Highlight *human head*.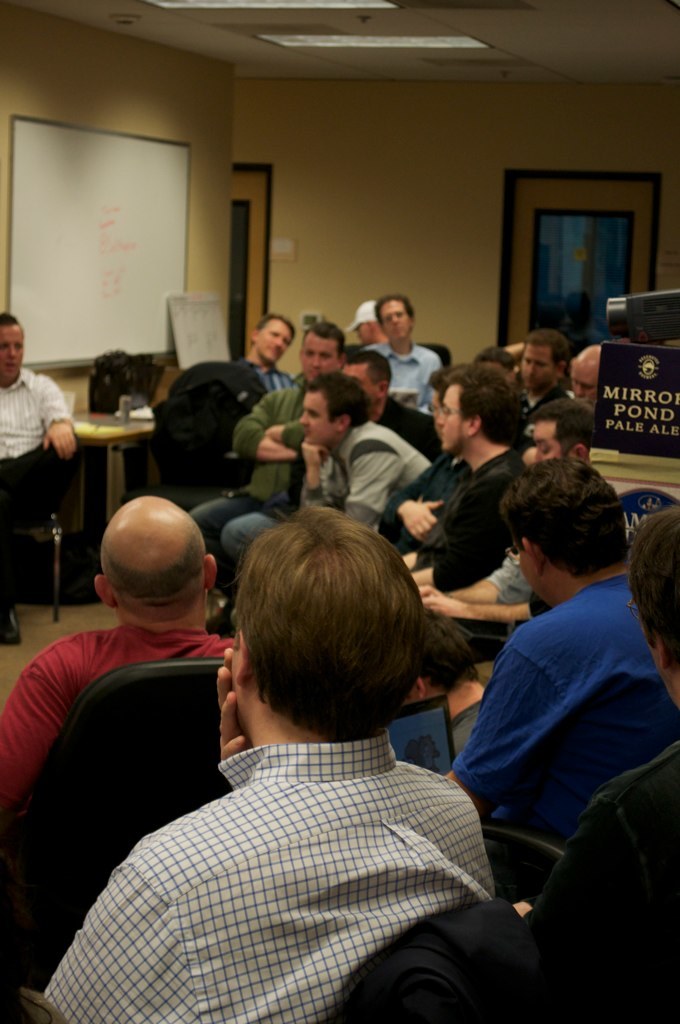
Highlighted region: <box>341,352,391,410</box>.
